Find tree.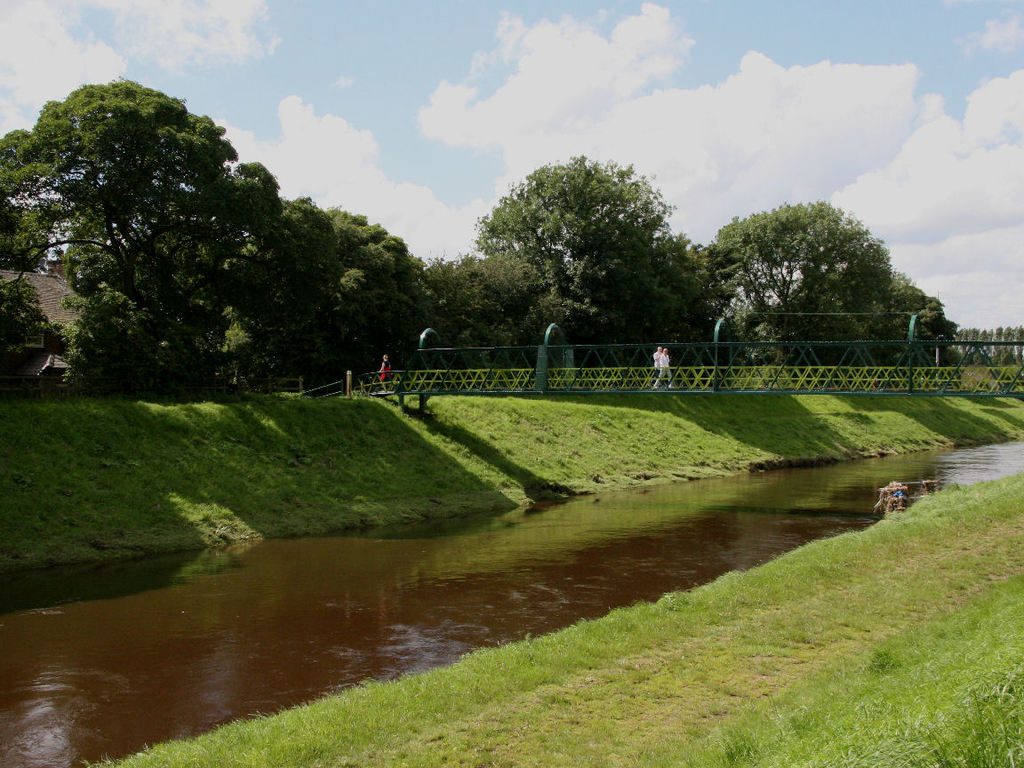
x1=428 y1=245 x2=593 y2=361.
